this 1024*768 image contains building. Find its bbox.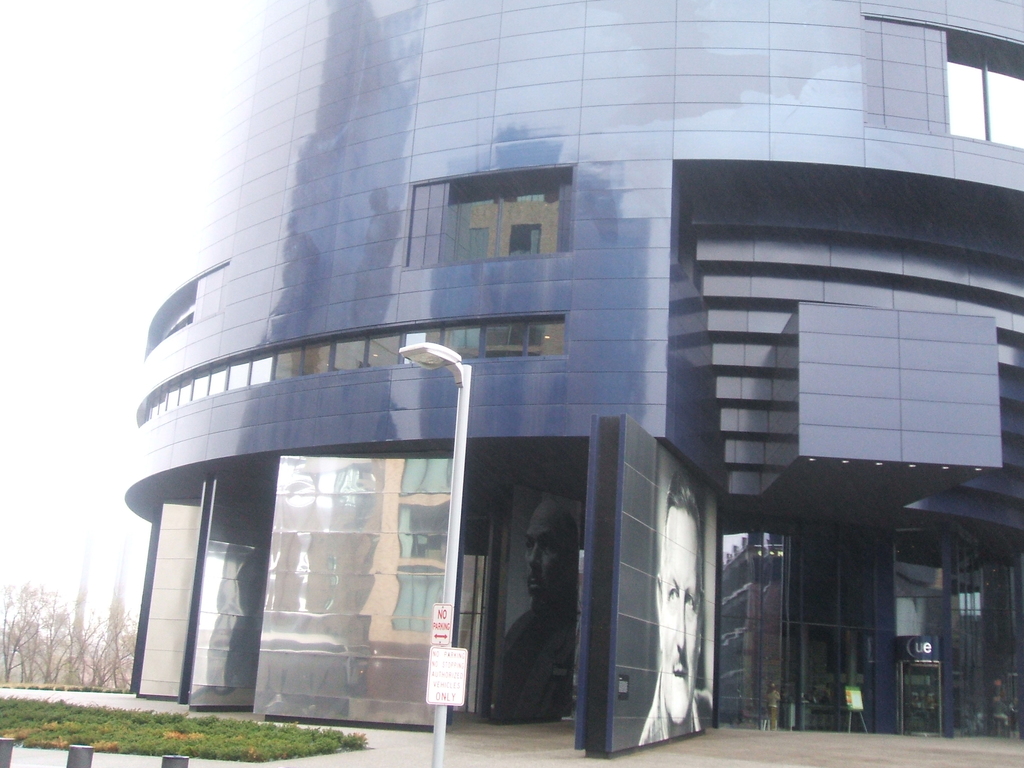
select_region(120, 0, 1023, 763).
